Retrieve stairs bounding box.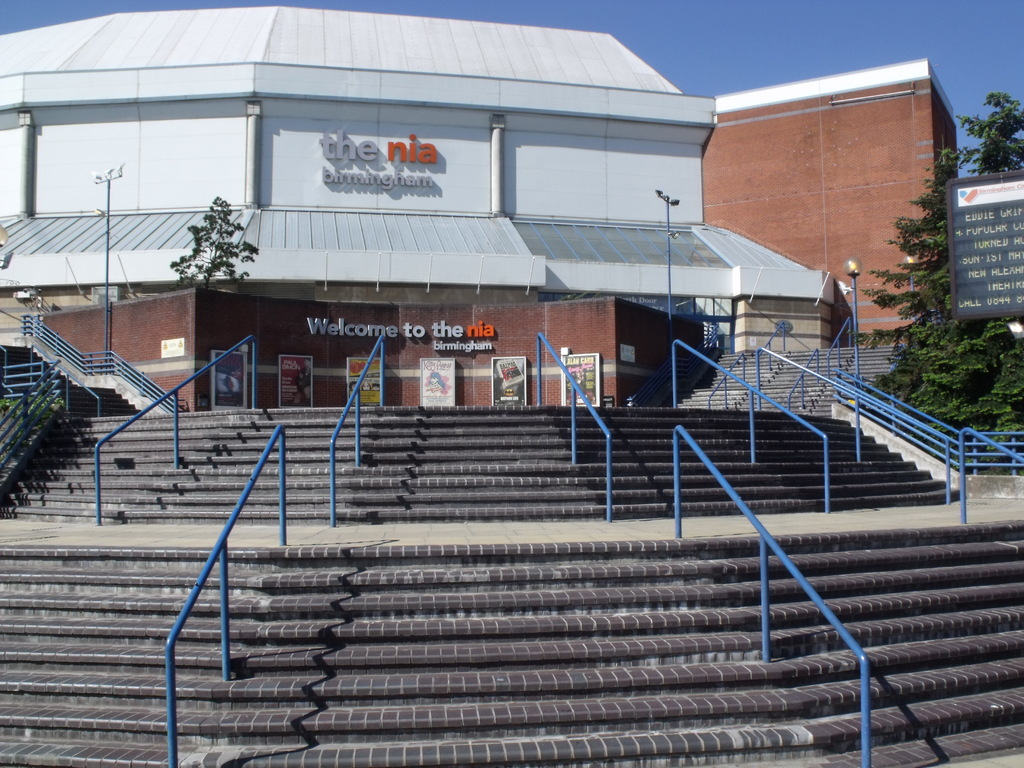
Bounding box: <box>0,342,143,415</box>.
